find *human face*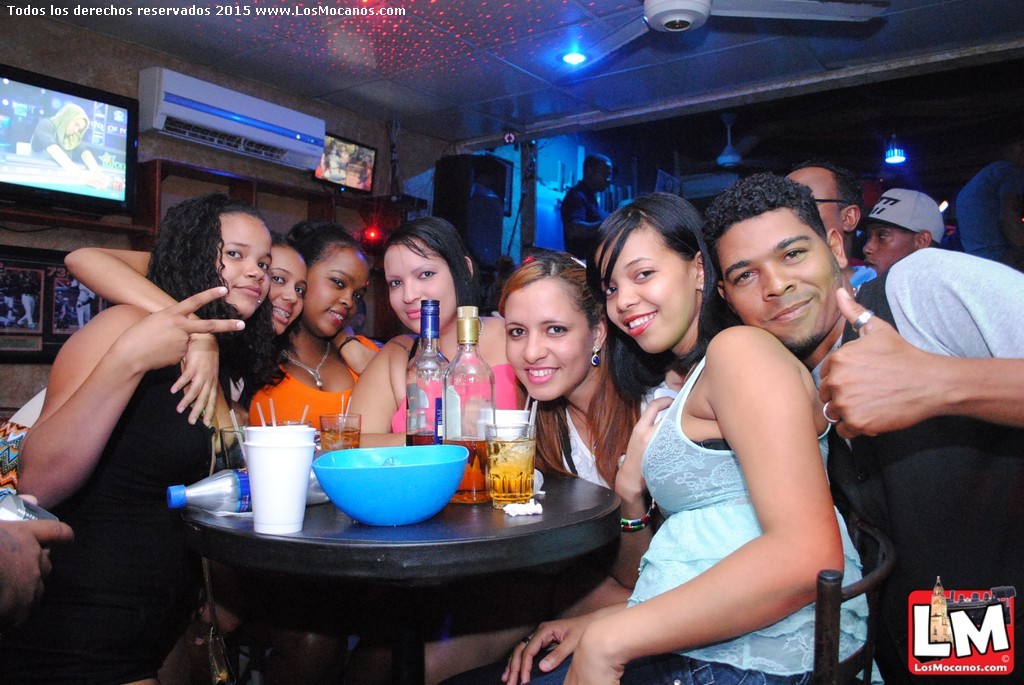
l=305, t=247, r=373, b=341
